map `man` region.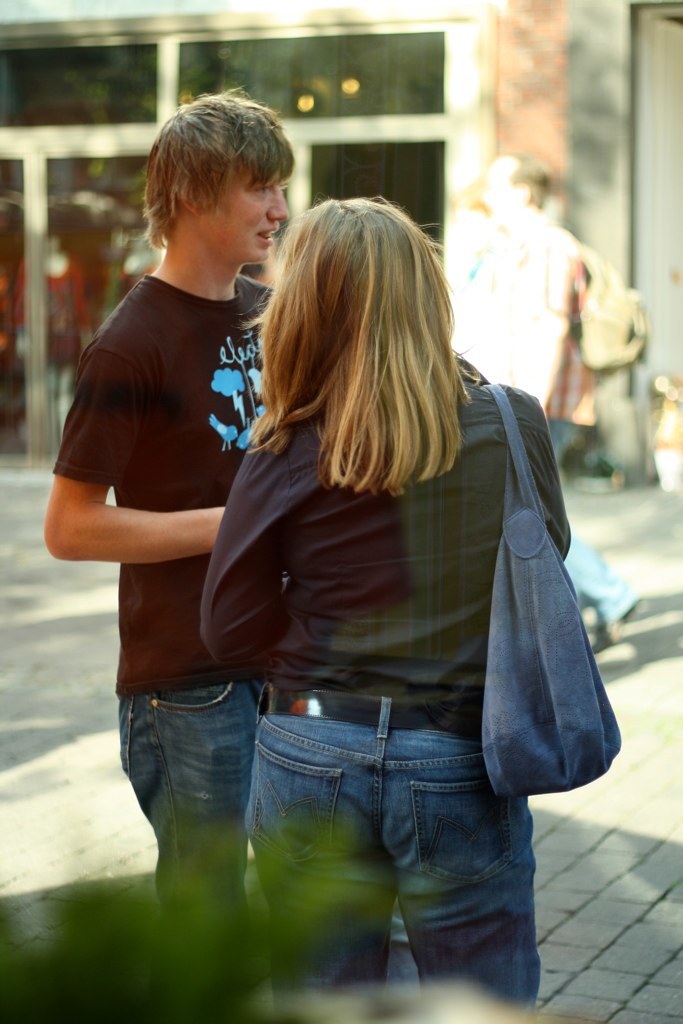
Mapped to <box>55,93,343,935</box>.
